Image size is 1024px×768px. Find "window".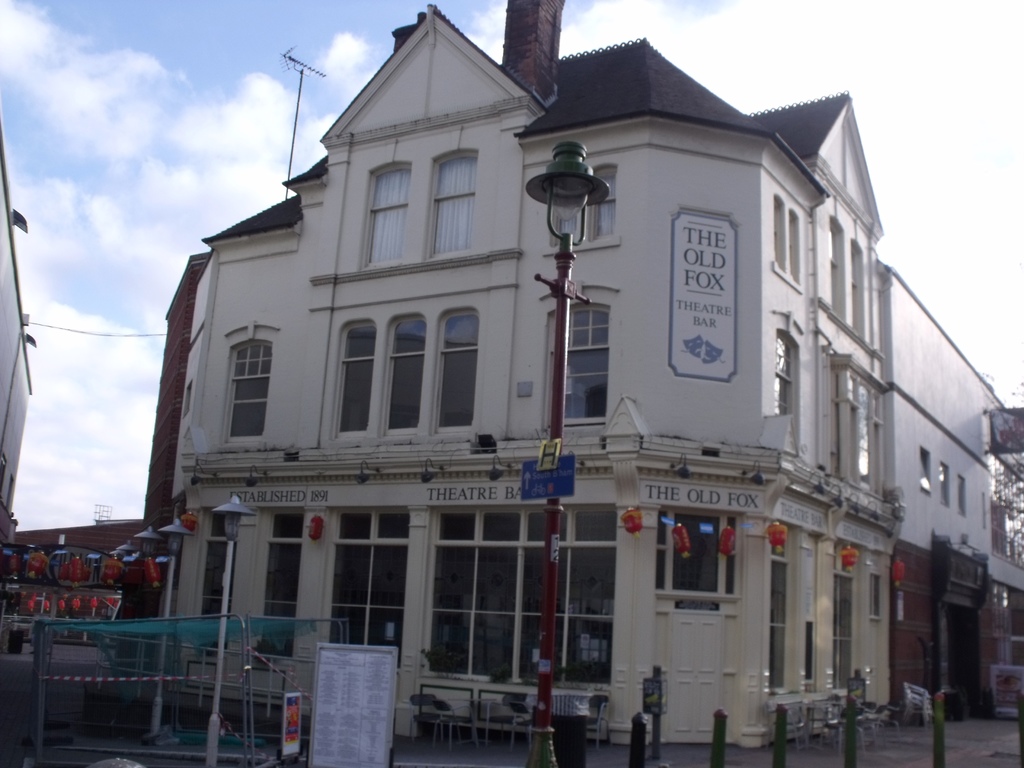
x1=867, y1=573, x2=883, y2=616.
